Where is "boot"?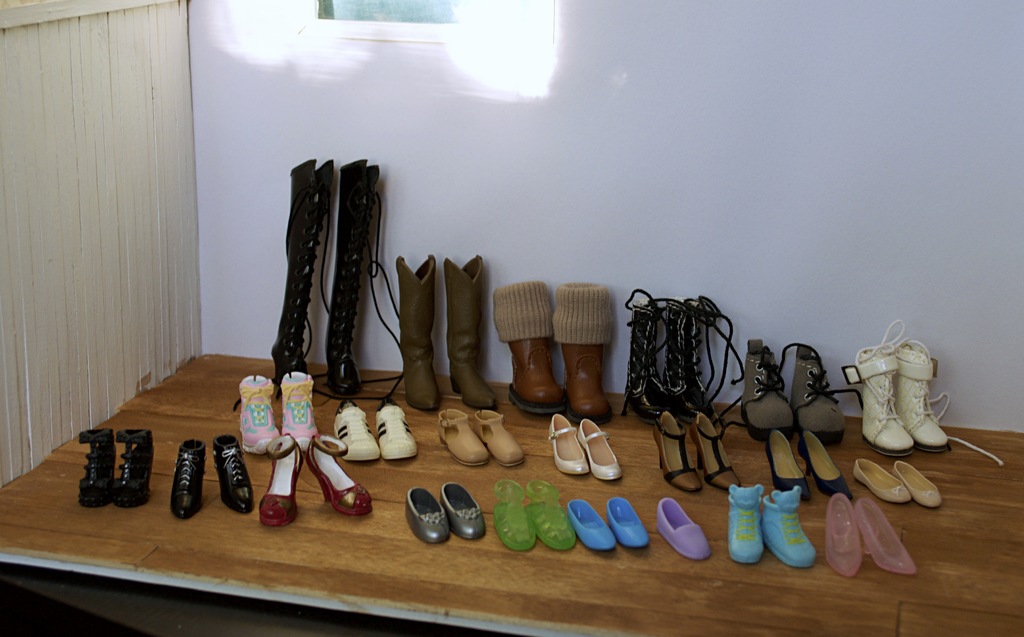
Rect(388, 236, 483, 423).
